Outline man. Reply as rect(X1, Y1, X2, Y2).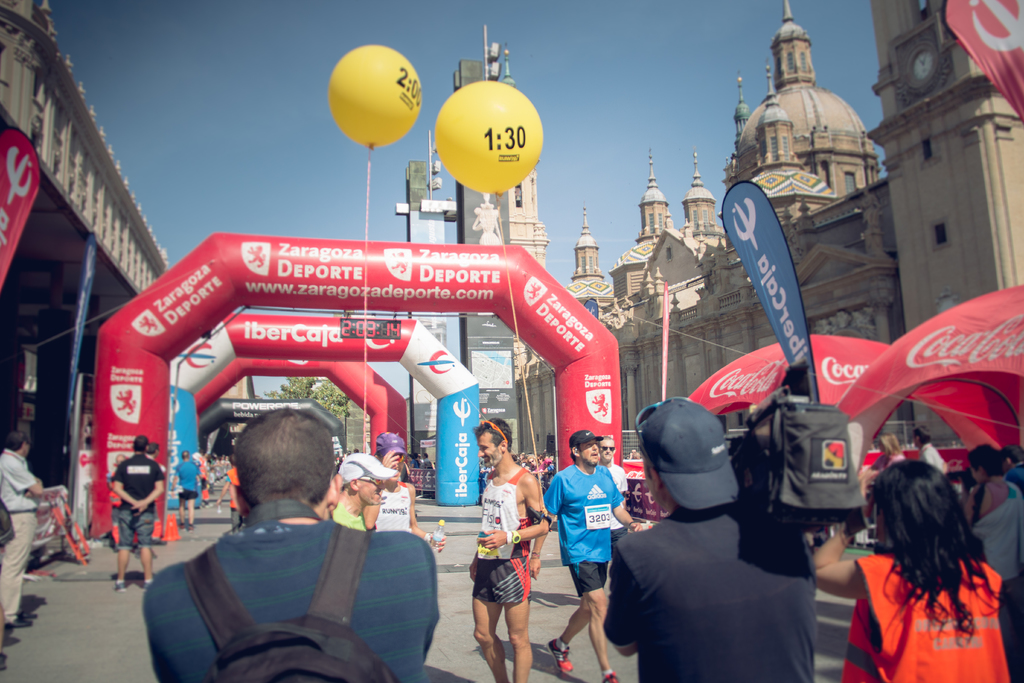
rect(0, 422, 40, 627).
